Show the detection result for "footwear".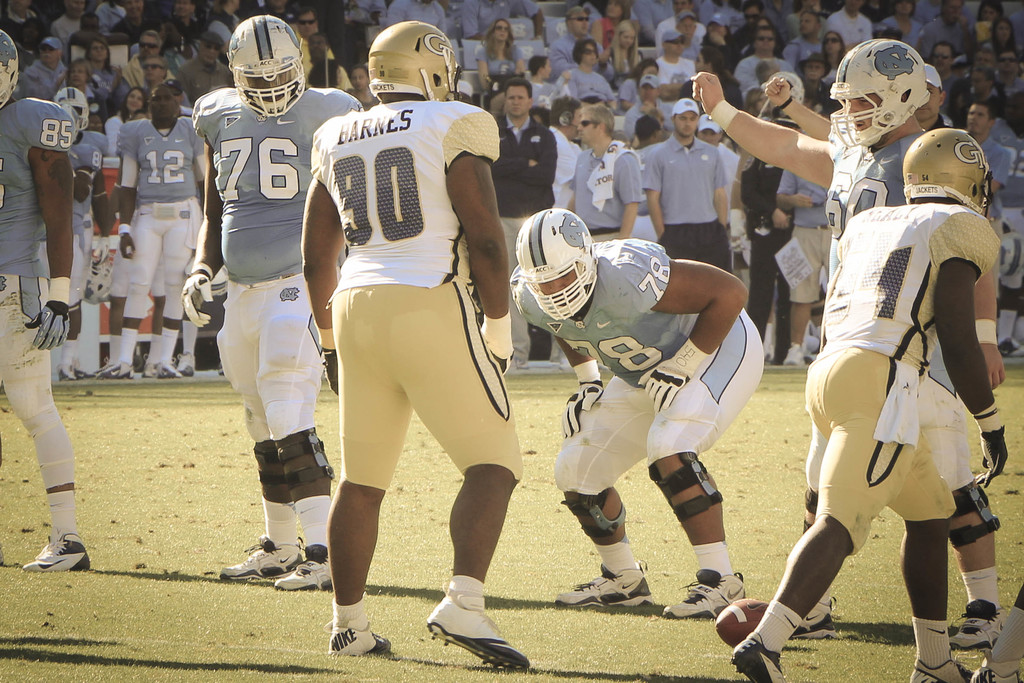
pyautogui.locateOnScreen(773, 352, 780, 366).
